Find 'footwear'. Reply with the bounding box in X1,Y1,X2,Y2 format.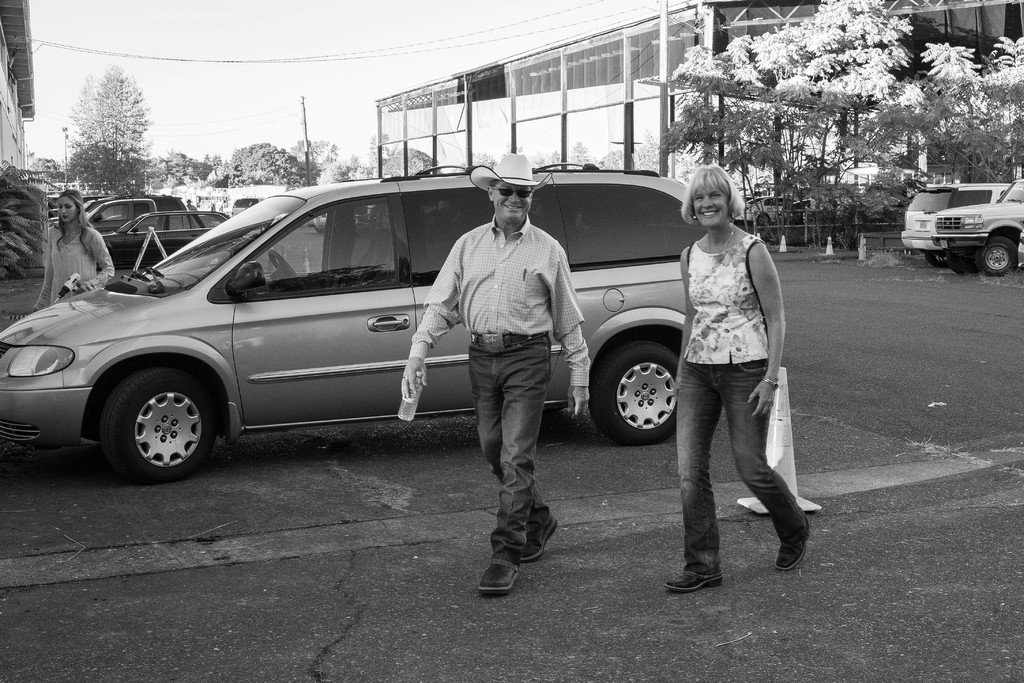
522,507,559,559.
